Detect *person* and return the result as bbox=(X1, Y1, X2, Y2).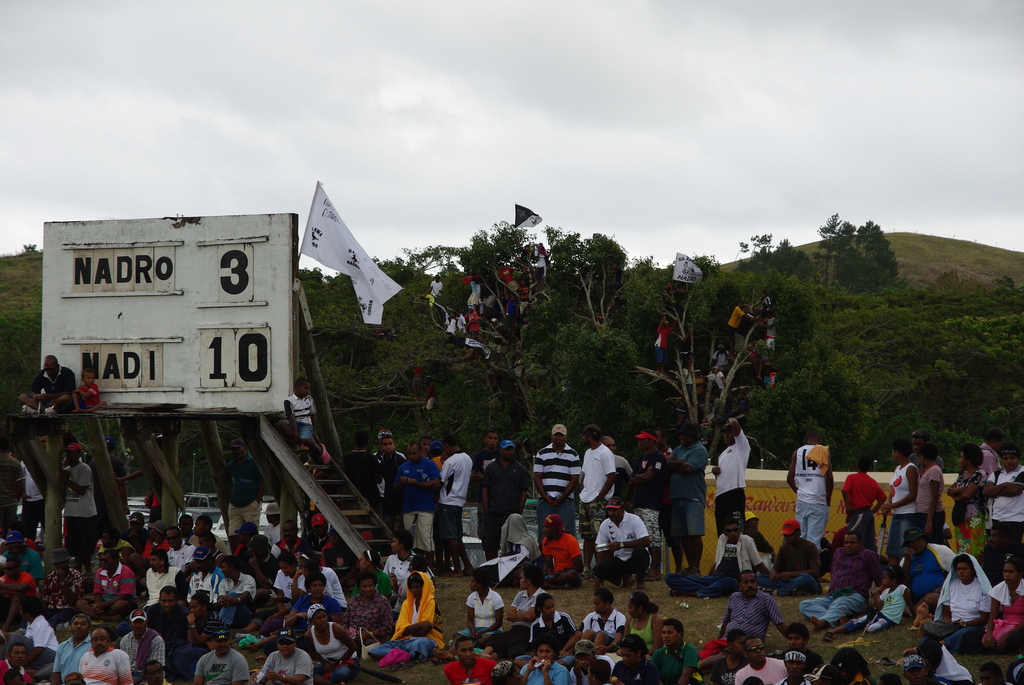
bbox=(697, 623, 753, 684).
